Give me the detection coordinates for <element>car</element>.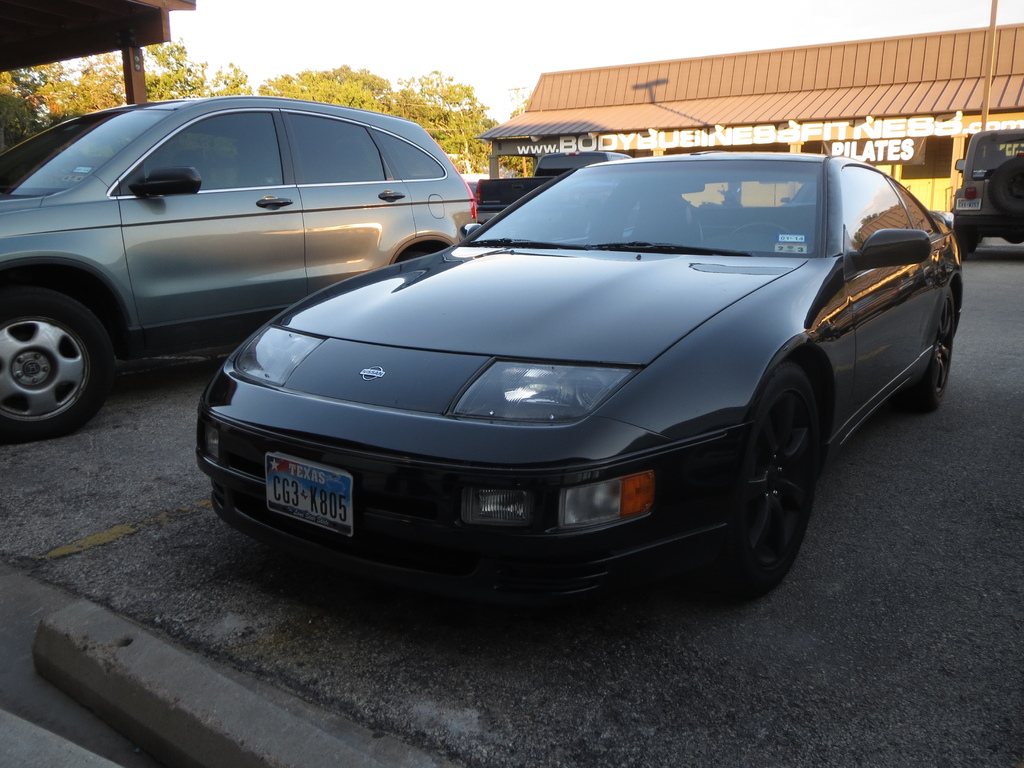
{"x1": 953, "y1": 124, "x2": 1023, "y2": 250}.
